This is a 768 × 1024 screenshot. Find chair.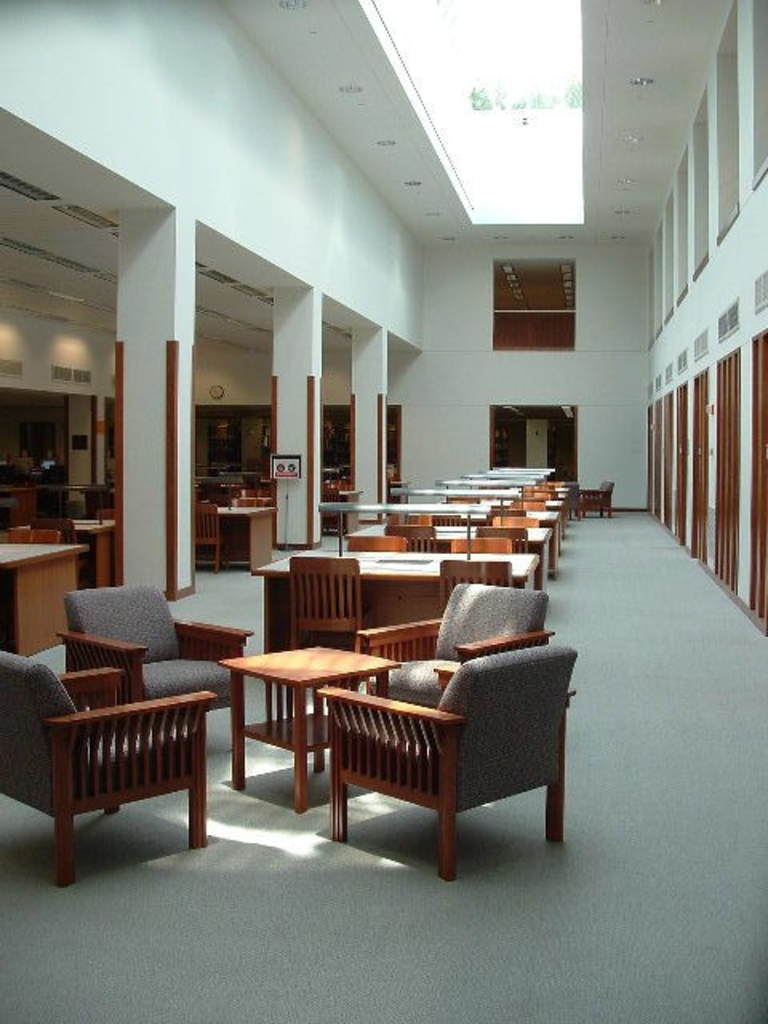
Bounding box: bbox=[410, 512, 454, 526].
